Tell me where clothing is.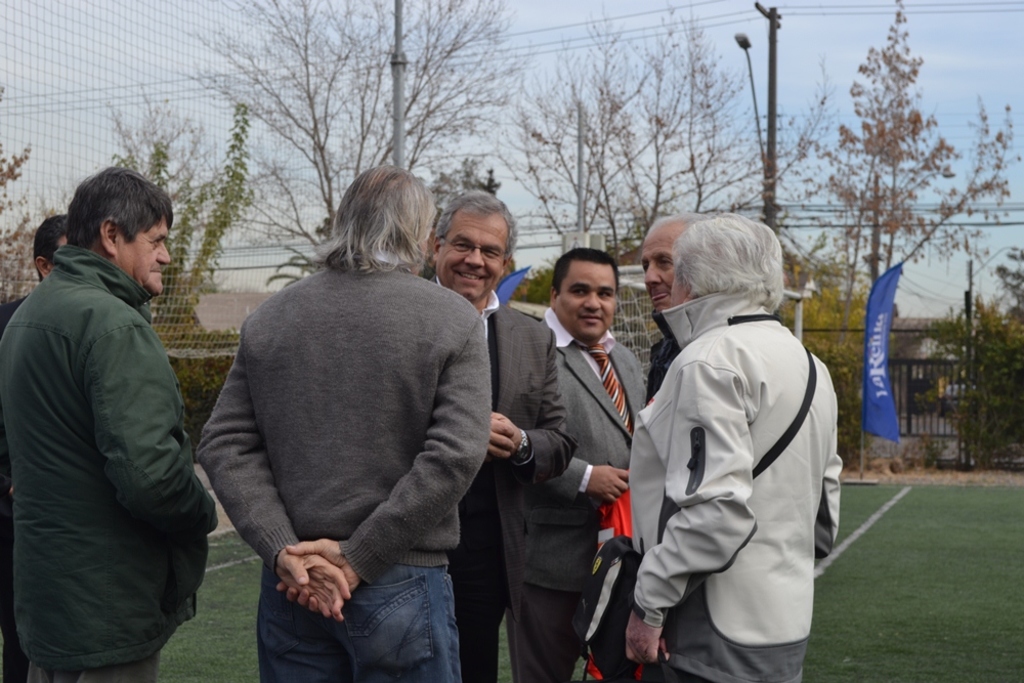
clothing is at <region>0, 239, 218, 682</region>.
